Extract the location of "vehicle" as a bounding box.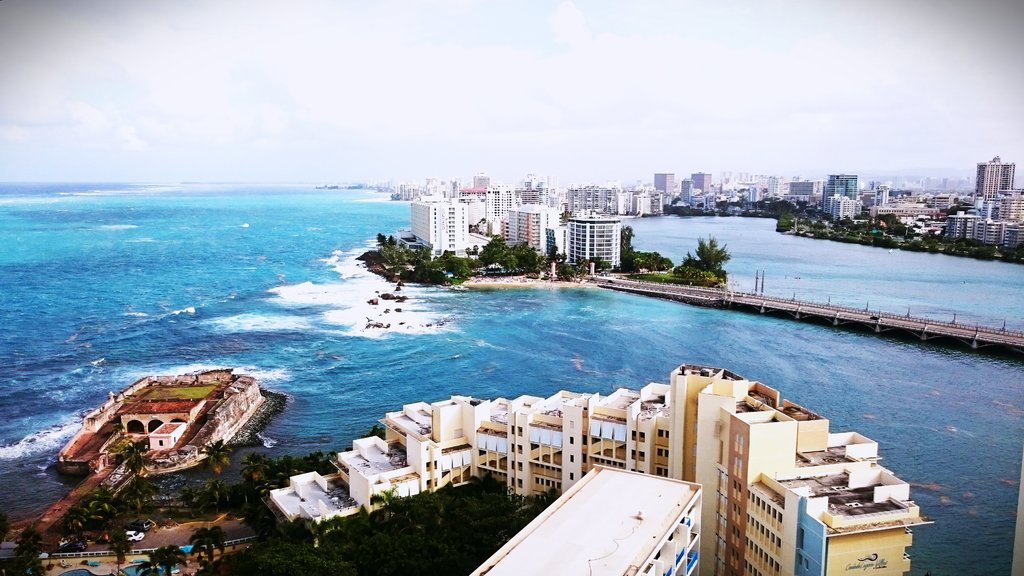
[x1=130, y1=516, x2=152, y2=531].
